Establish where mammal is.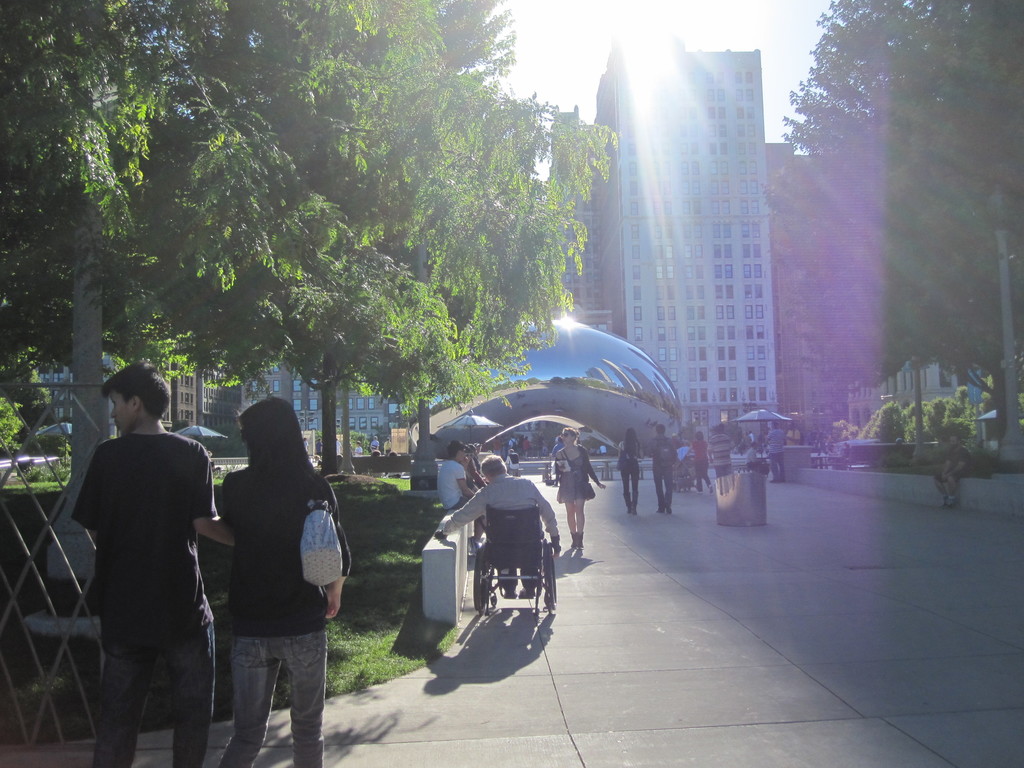
Established at [left=436, top=452, right=559, bottom=600].
